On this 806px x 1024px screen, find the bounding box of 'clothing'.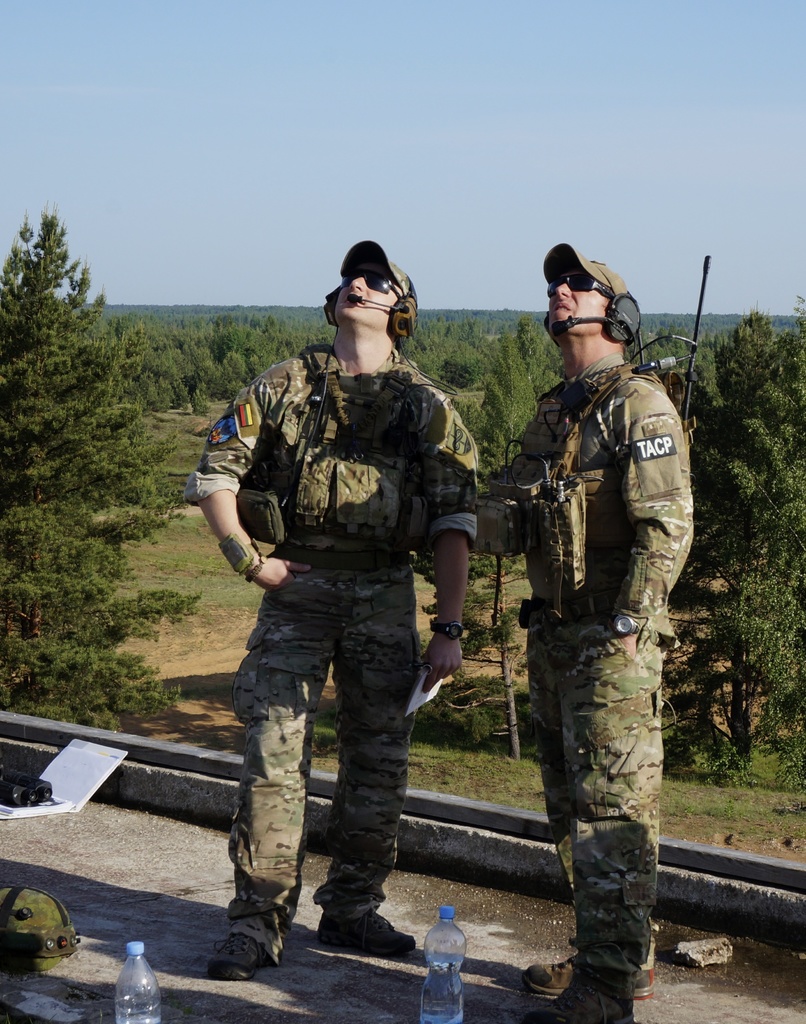
Bounding box: x1=487, y1=364, x2=672, y2=1010.
